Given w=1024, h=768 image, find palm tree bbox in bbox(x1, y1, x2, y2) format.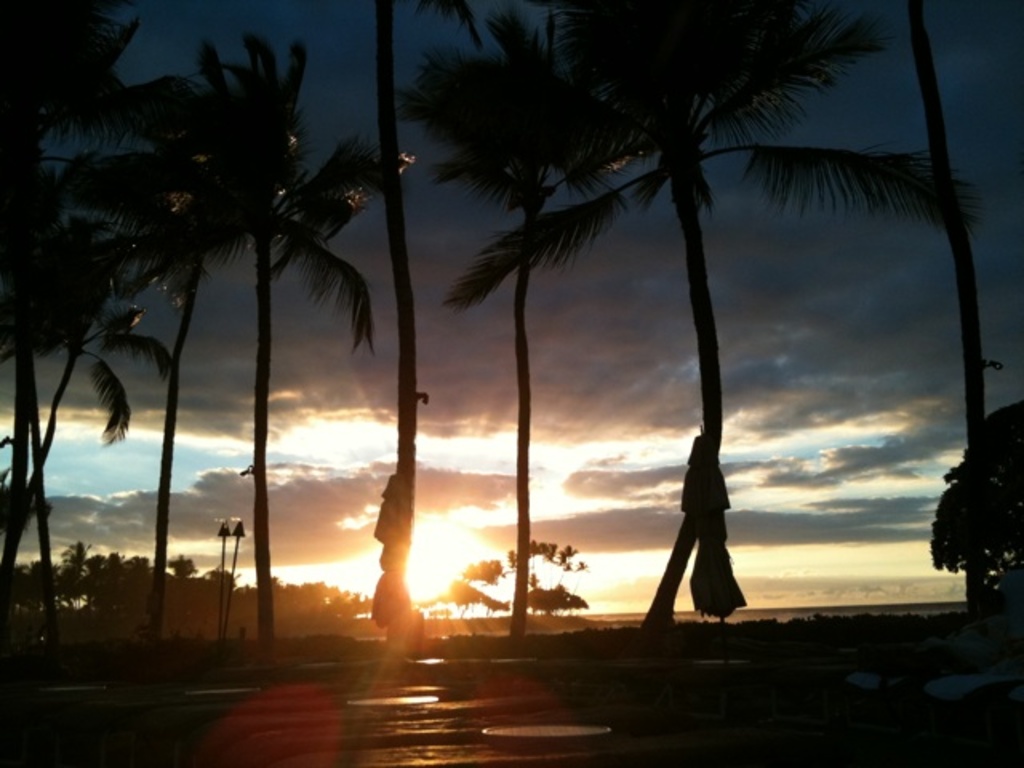
bbox(440, 0, 976, 635).
